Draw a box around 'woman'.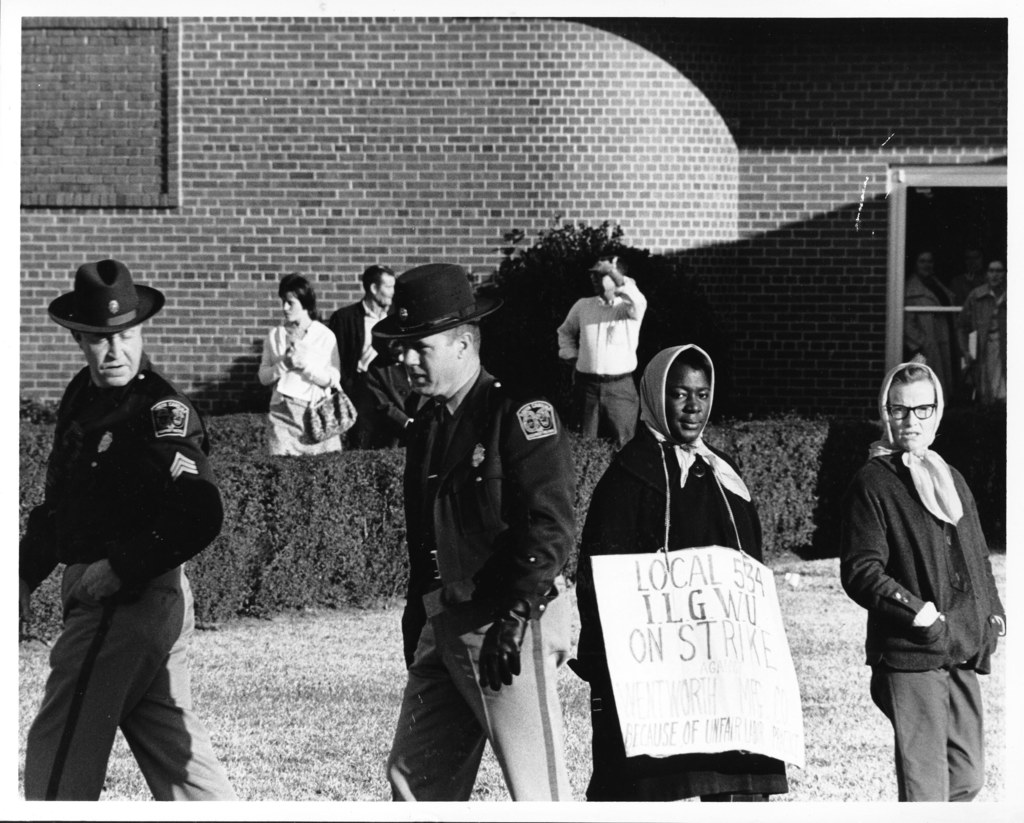
l=257, t=271, r=348, b=457.
